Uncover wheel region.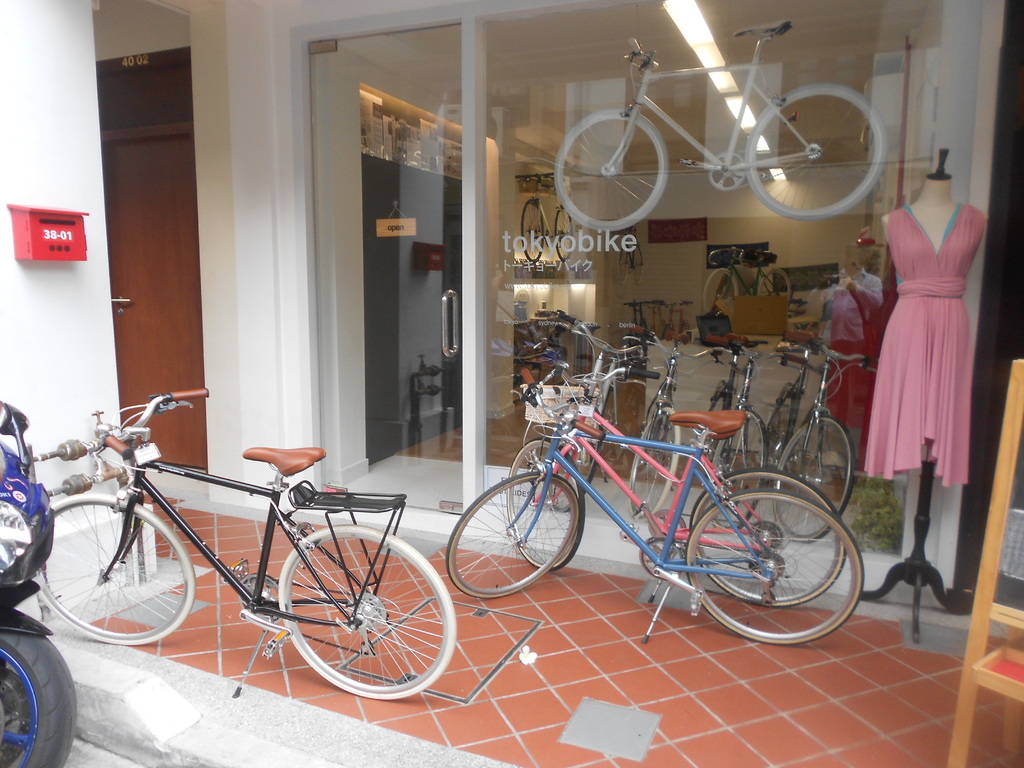
Uncovered: [left=769, top=380, right=794, bottom=447].
